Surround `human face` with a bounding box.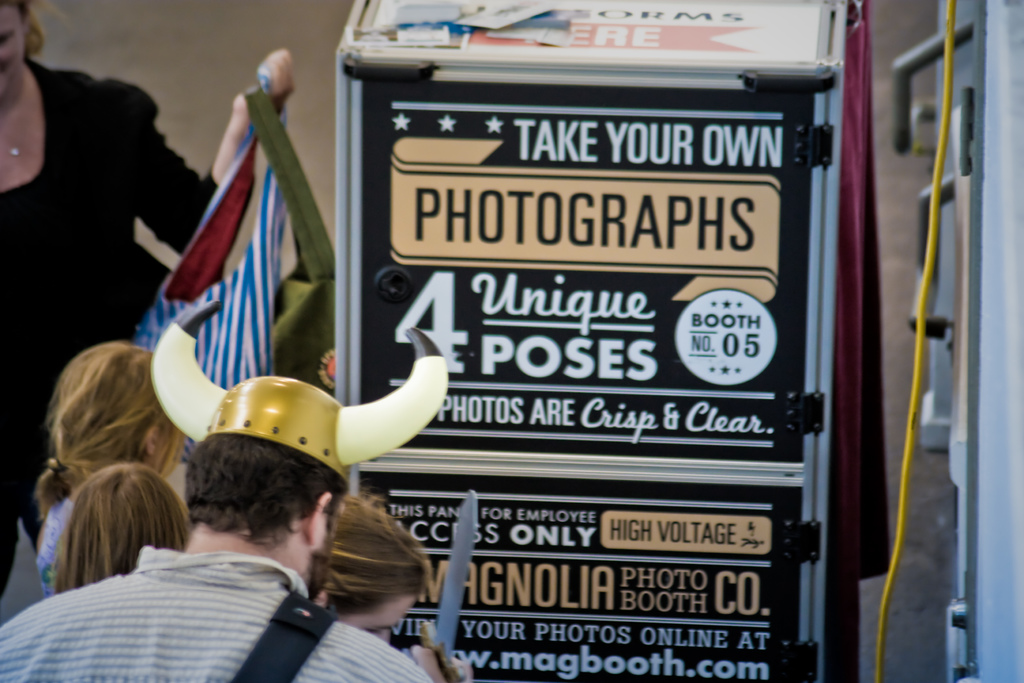
(x1=341, y1=598, x2=414, y2=646).
